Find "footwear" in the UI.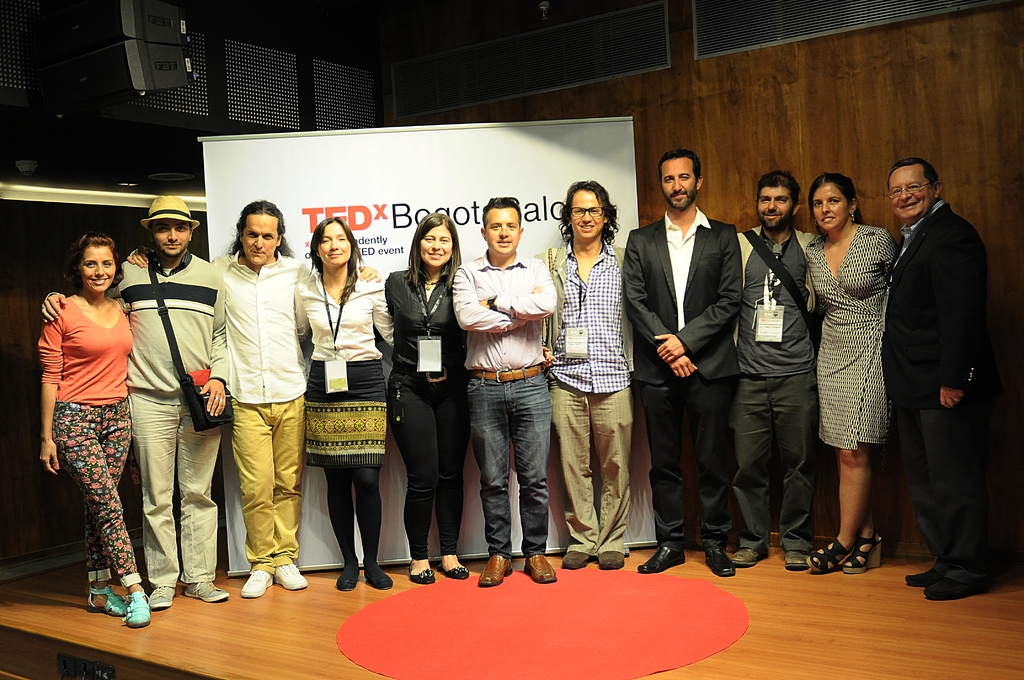
UI element at 594, 554, 625, 569.
